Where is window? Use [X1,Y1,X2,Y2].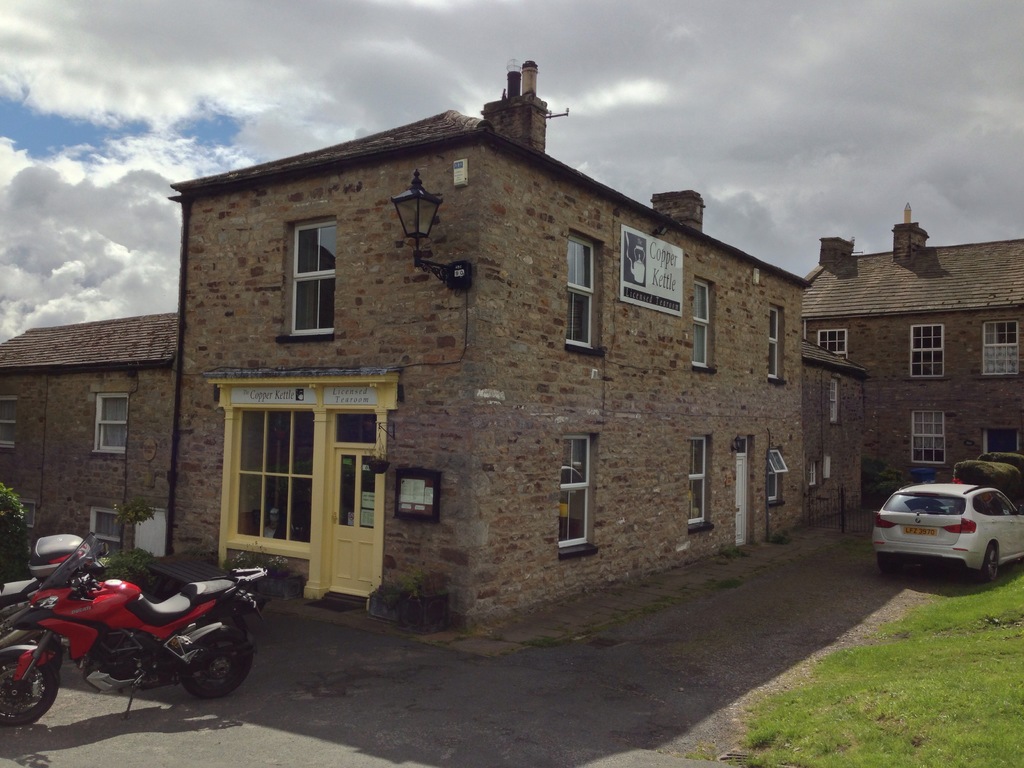
[276,204,332,339].
